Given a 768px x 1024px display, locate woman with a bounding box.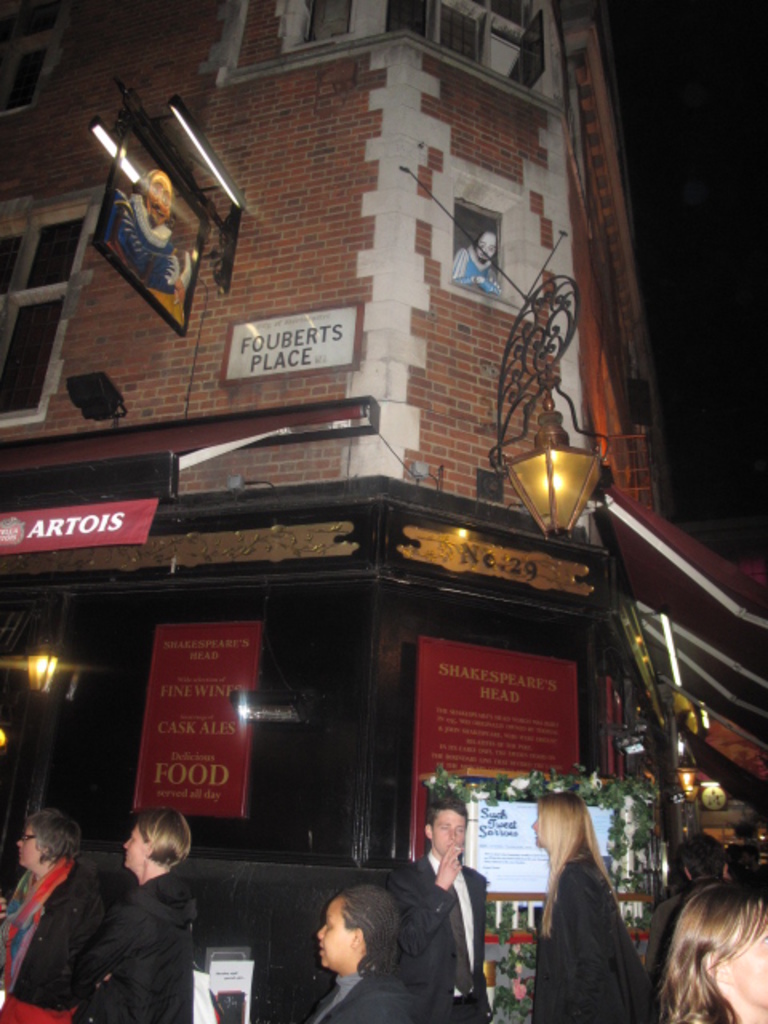
Located: x1=536 y1=789 x2=661 y2=1022.
